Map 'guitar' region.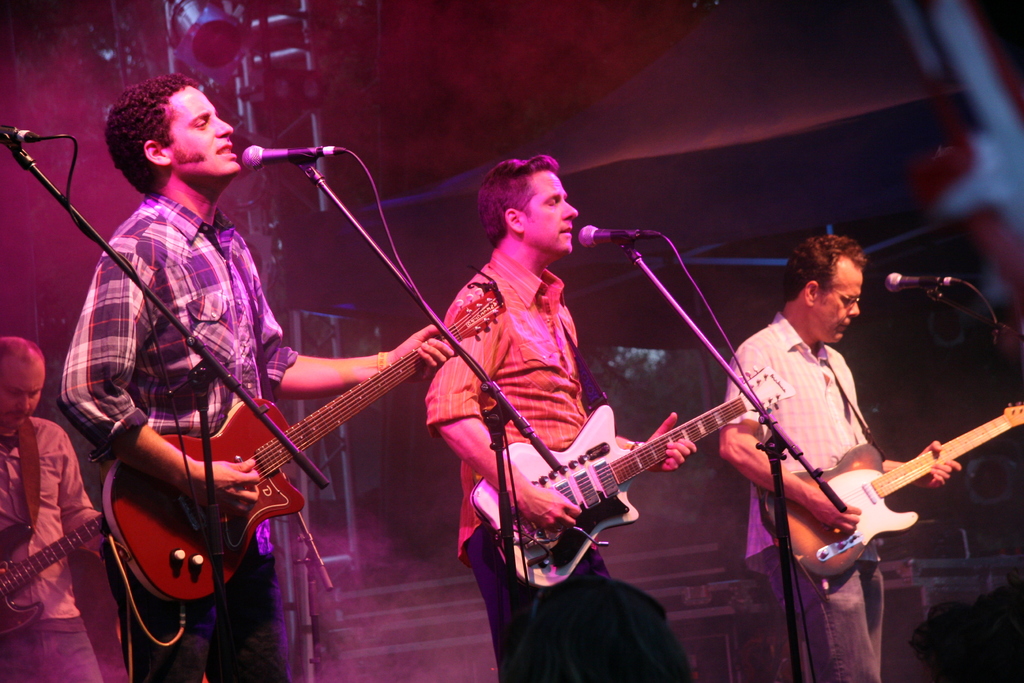
Mapped to x1=783, y1=406, x2=999, y2=598.
